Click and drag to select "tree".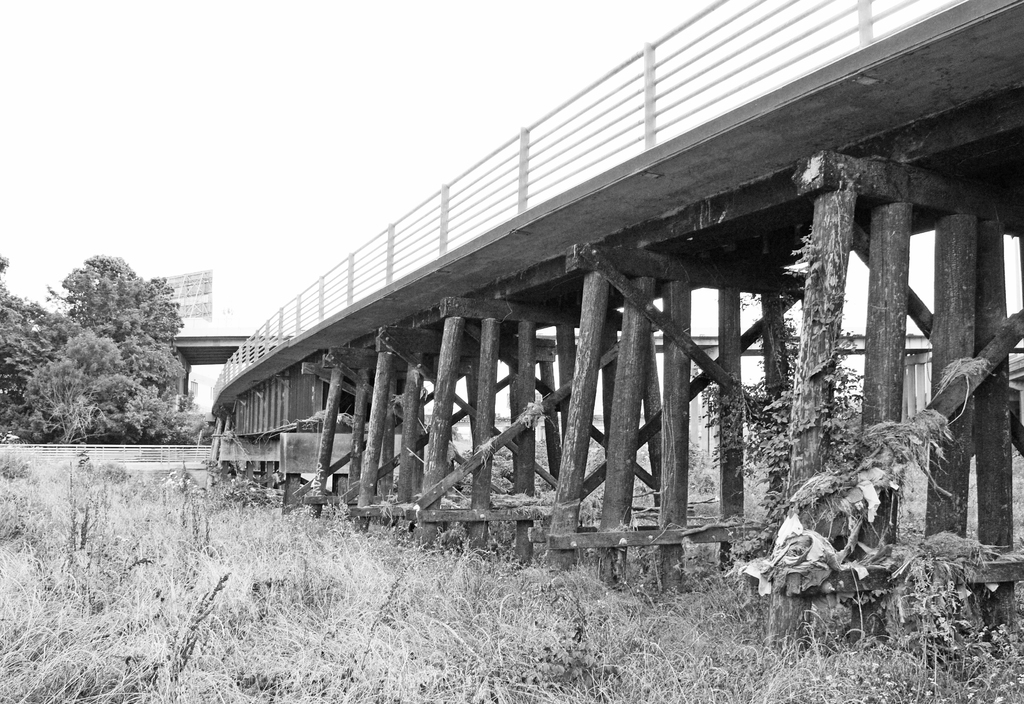
Selection: [left=42, top=248, right=182, bottom=403].
